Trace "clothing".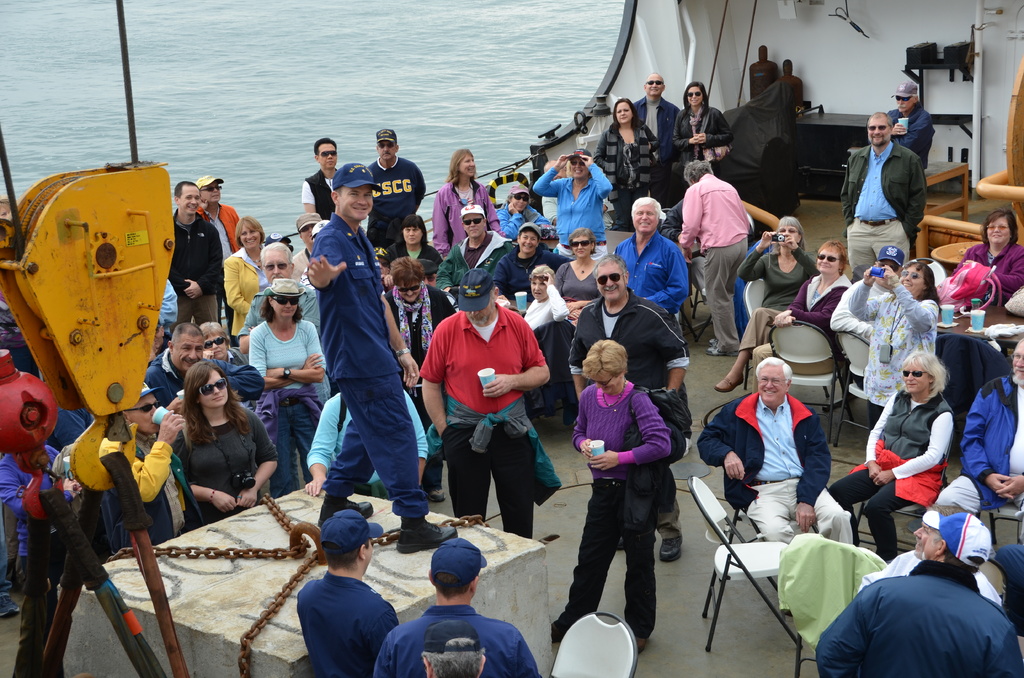
Traced to left=598, top=123, right=660, bottom=231.
